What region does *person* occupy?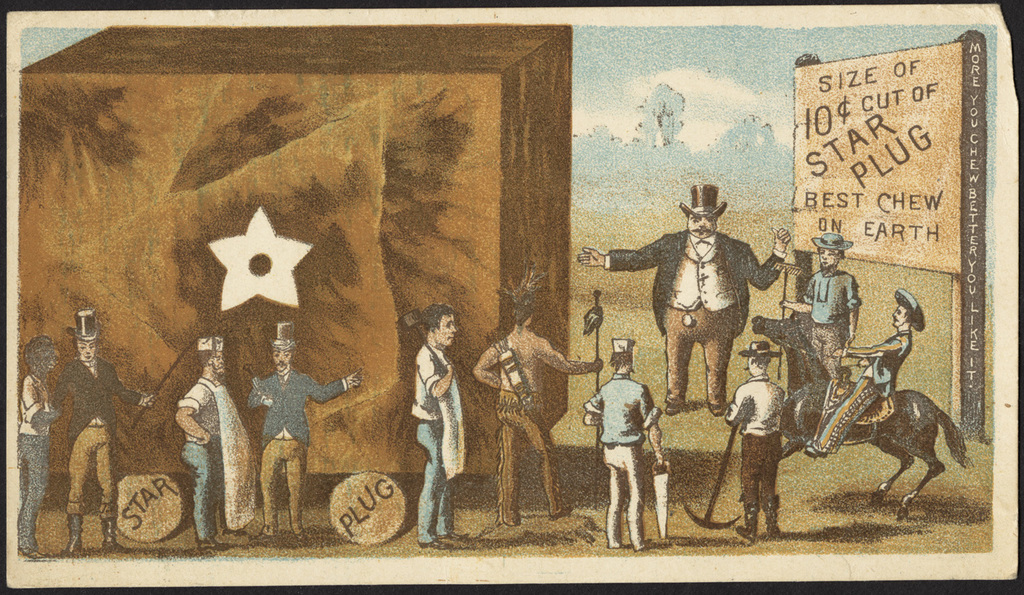
[472,297,602,527].
